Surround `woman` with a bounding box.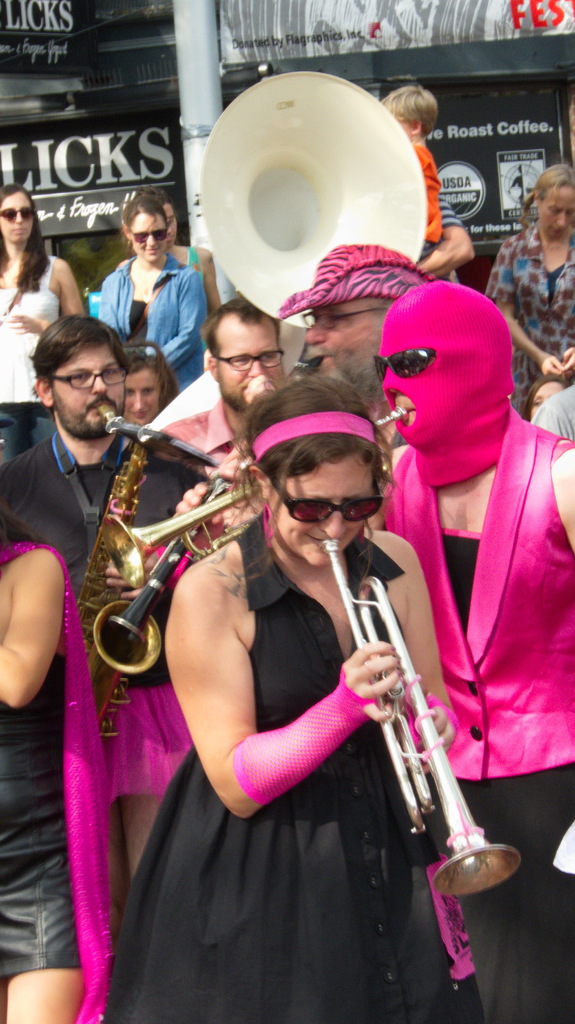
select_region(480, 156, 574, 424).
